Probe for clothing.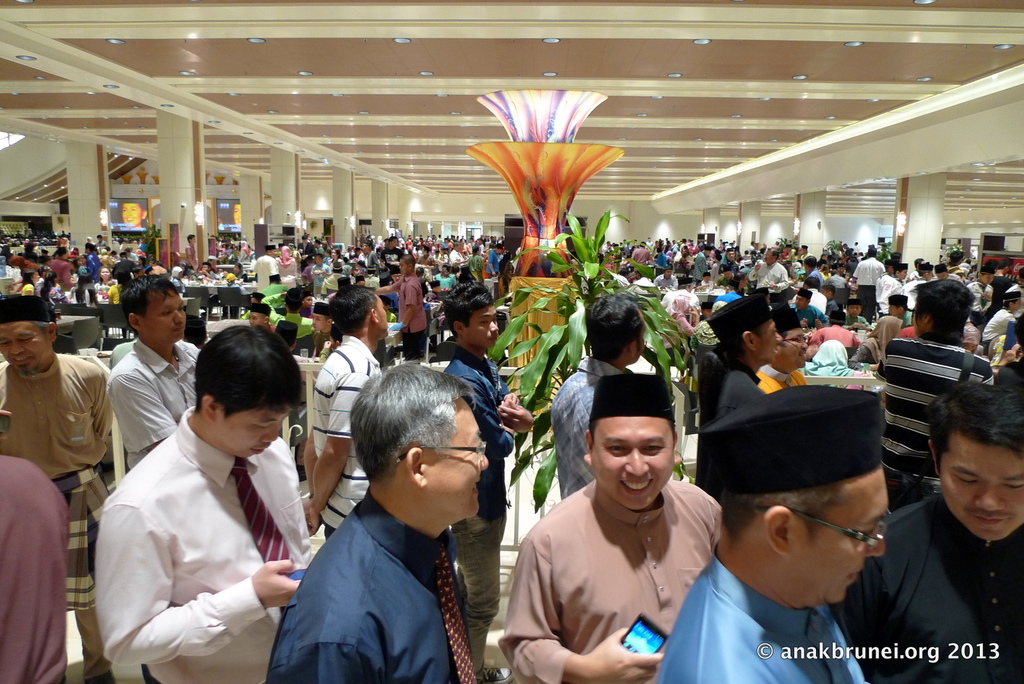
Probe result: [x1=692, y1=251, x2=706, y2=280].
